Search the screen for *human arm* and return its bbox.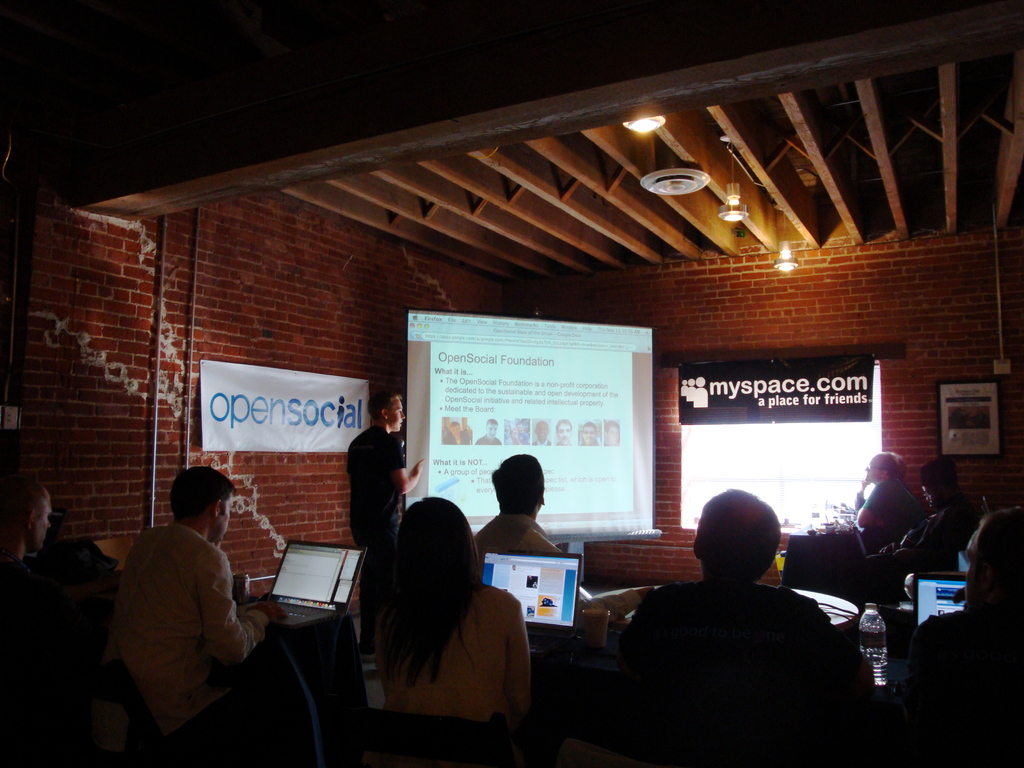
Found: x1=394, y1=438, x2=426, y2=496.
